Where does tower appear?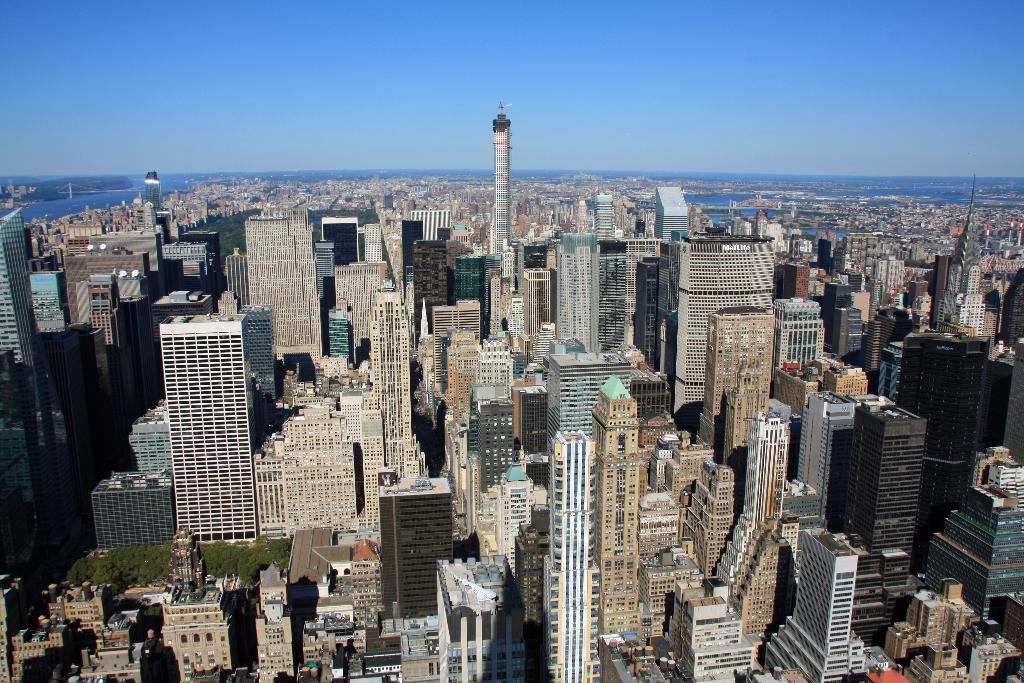
Appears at <bbox>250, 213, 323, 403</bbox>.
